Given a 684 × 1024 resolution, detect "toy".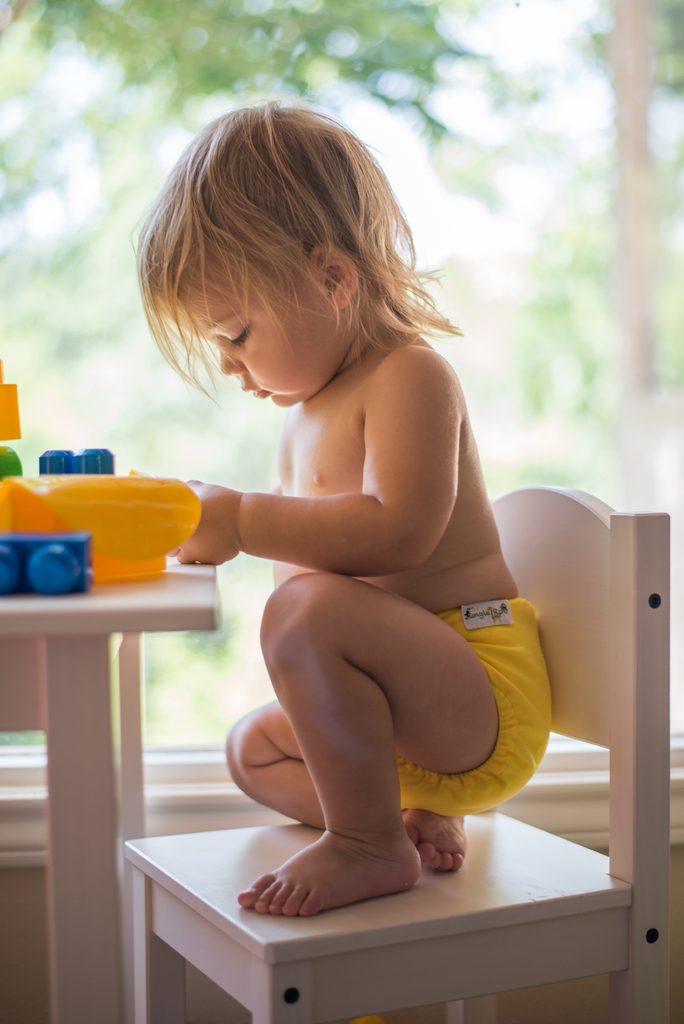
select_region(1, 372, 17, 442).
